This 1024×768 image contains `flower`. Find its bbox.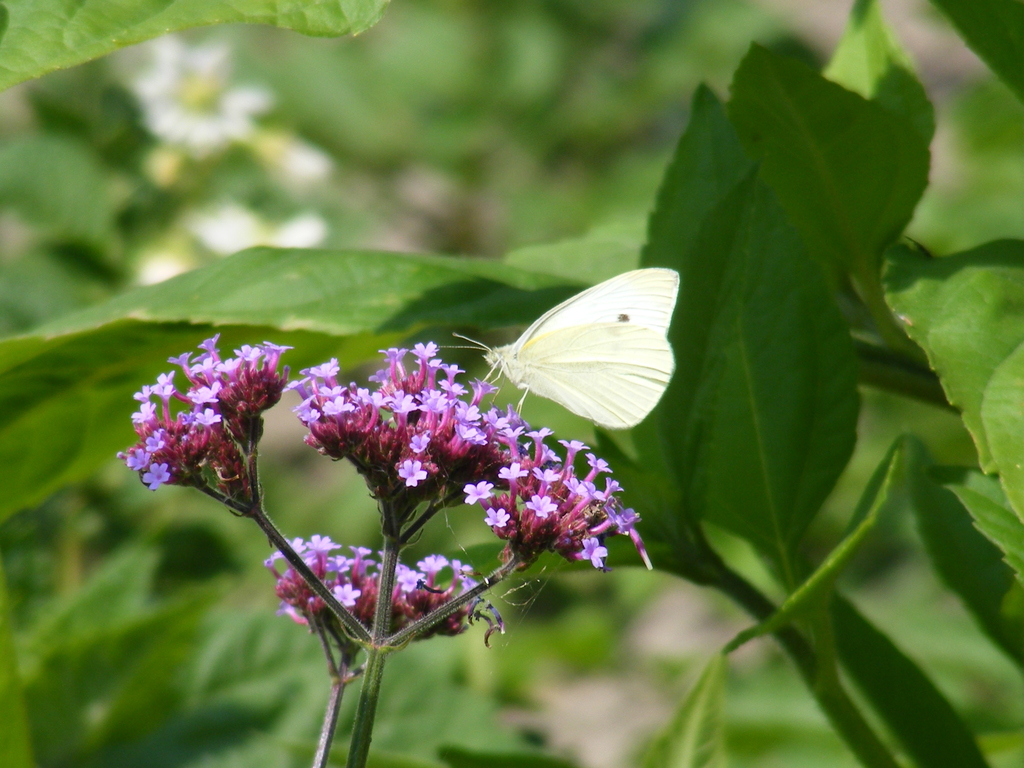
{"left": 133, "top": 31, "right": 268, "bottom": 173}.
